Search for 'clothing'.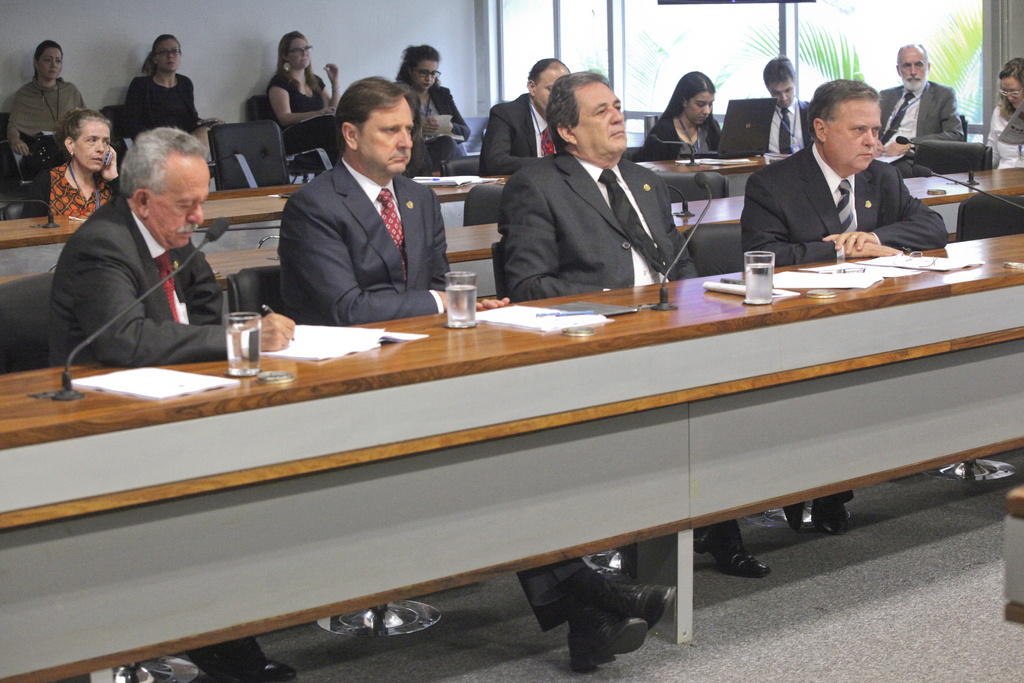
Found at {"x1": 47, "y1": 192, "x2": 230, "y2": 371}.
